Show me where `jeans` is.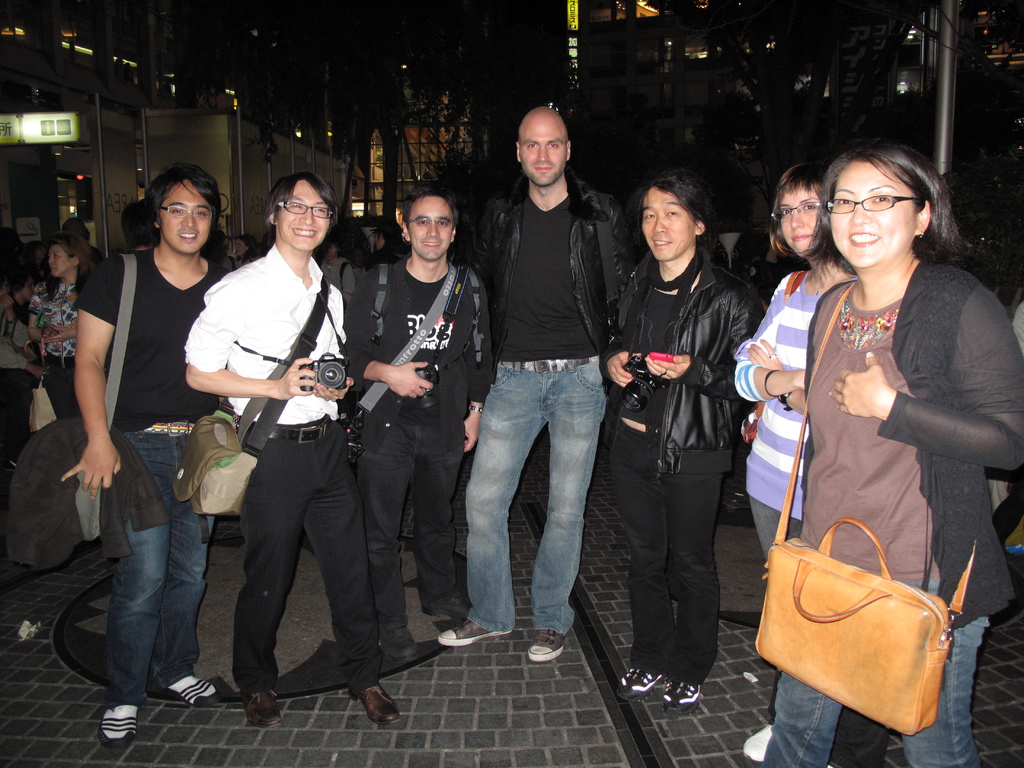
`jeans` is at (764, 616, 987, 767).
